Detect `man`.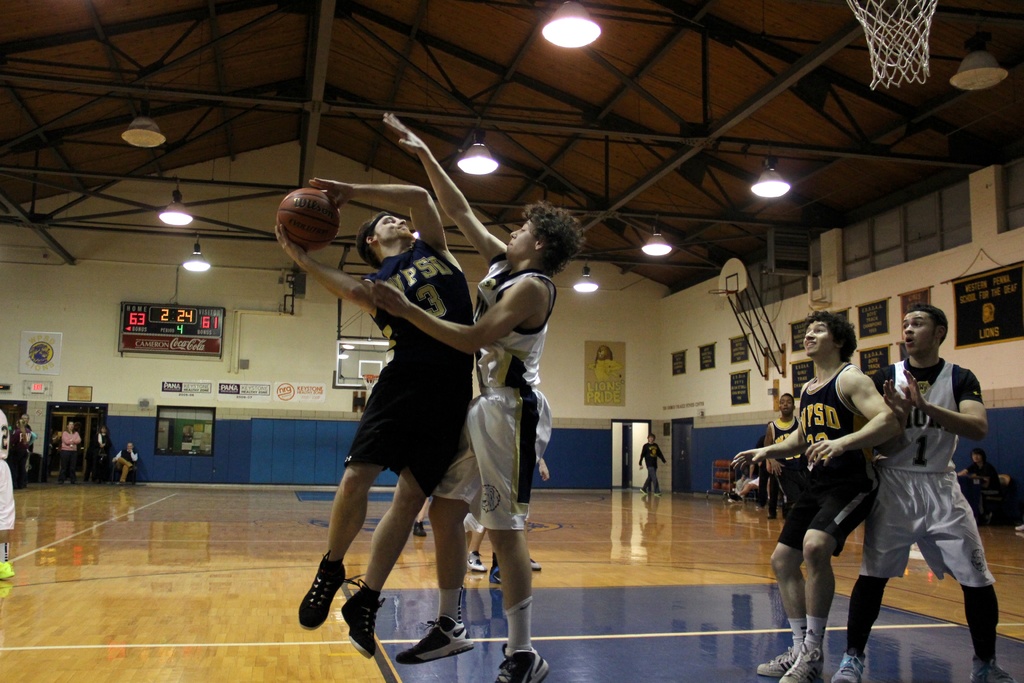
Detected at pyautogui.locateOnScreen(274, 176, 476, 661).
